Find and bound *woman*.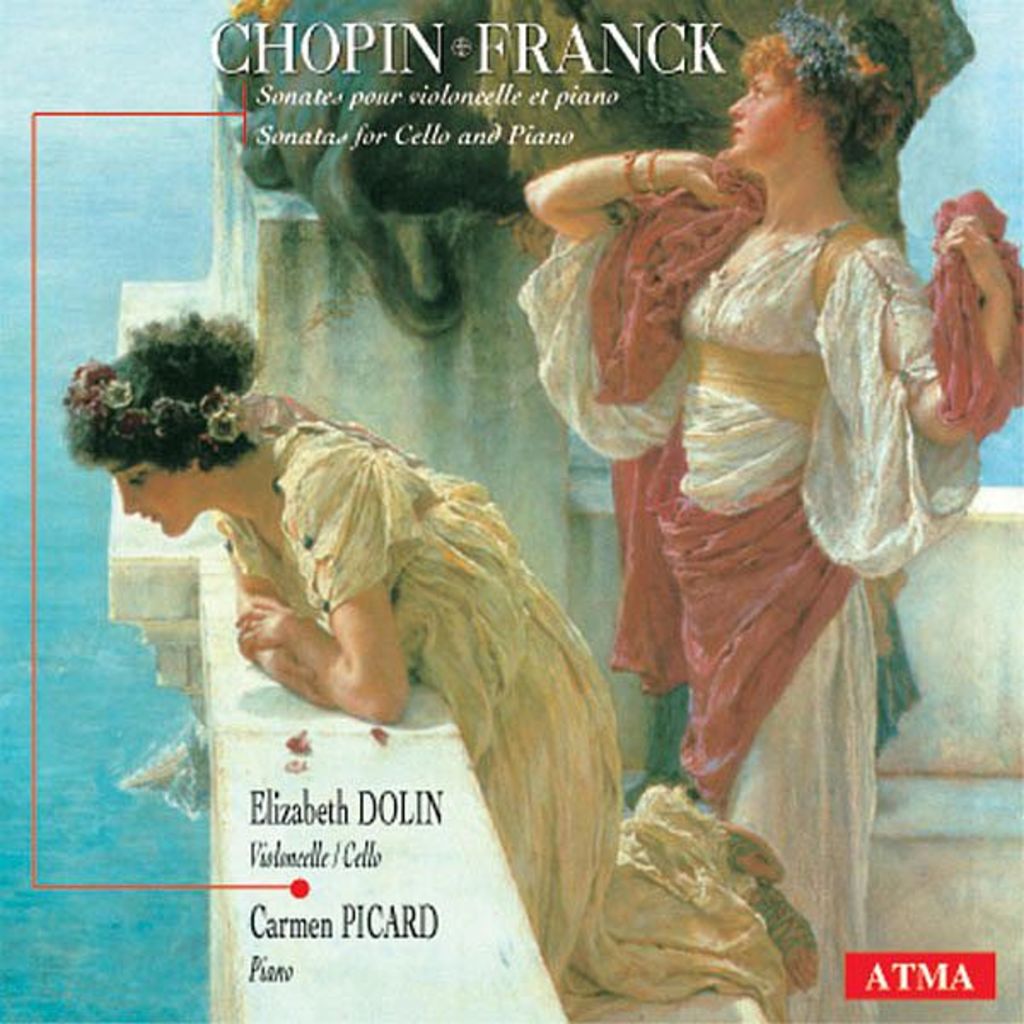
Bound: [543,63,981,812].
